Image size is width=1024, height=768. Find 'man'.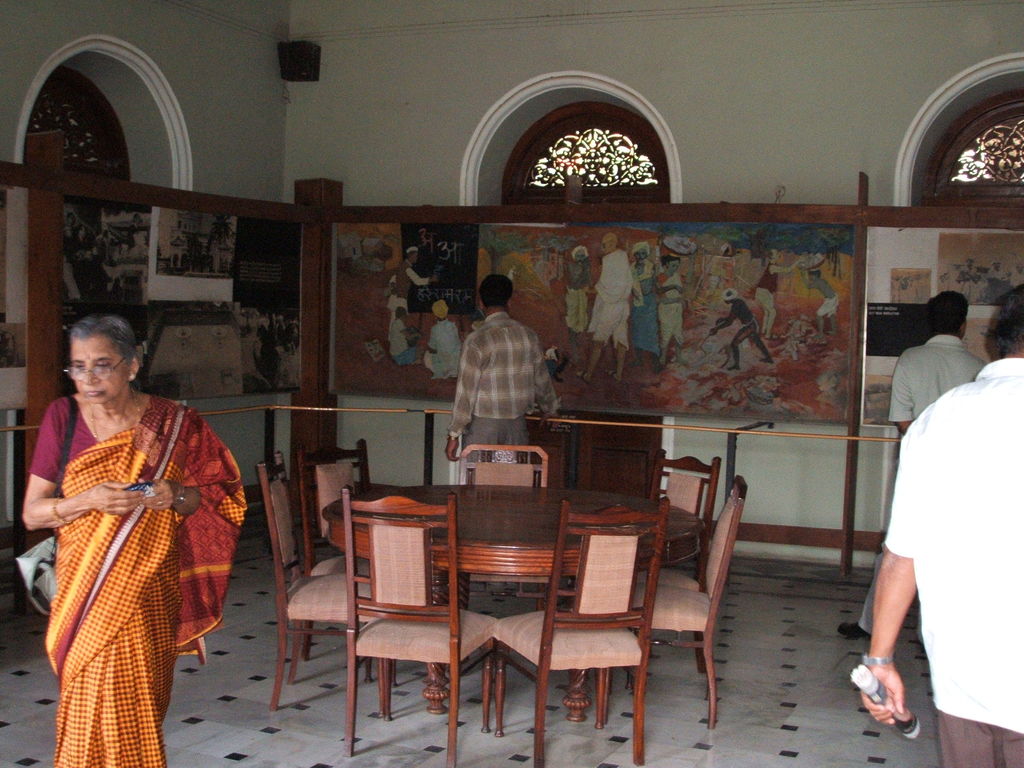
box=[858, 283, 1023, 767].
